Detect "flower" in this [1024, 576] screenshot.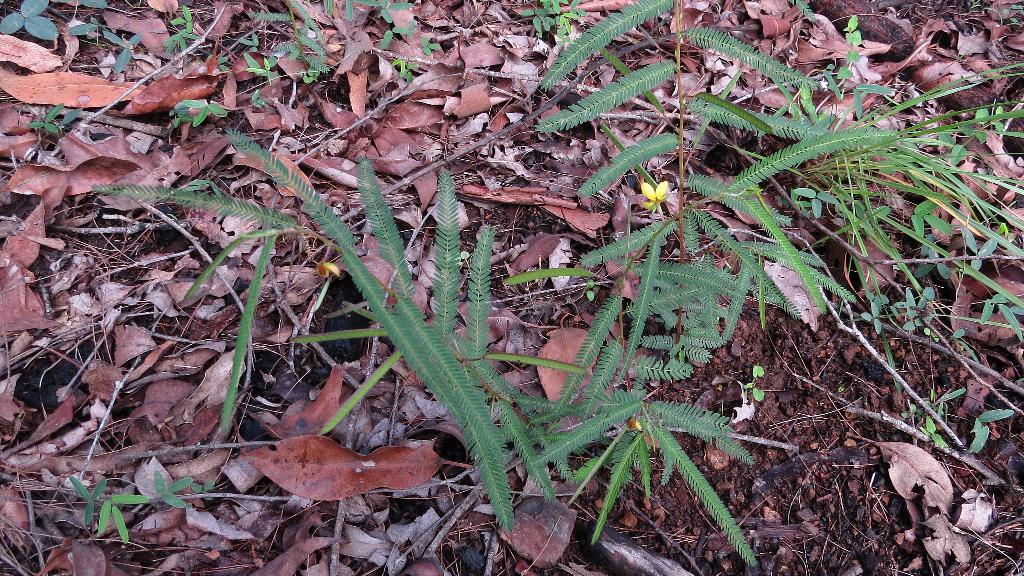
Detection: bbox=(637, 174, 668, 204).
